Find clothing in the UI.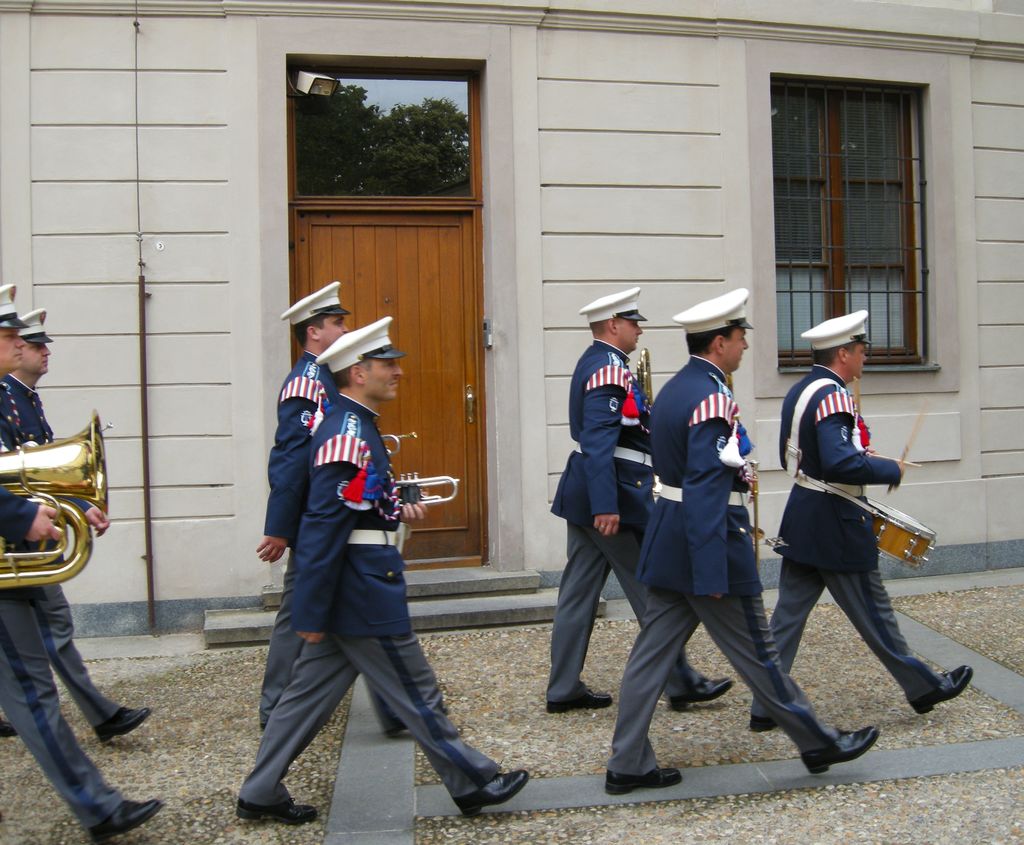
UI element at [left=774, top=370, right=893, bottom=574].
